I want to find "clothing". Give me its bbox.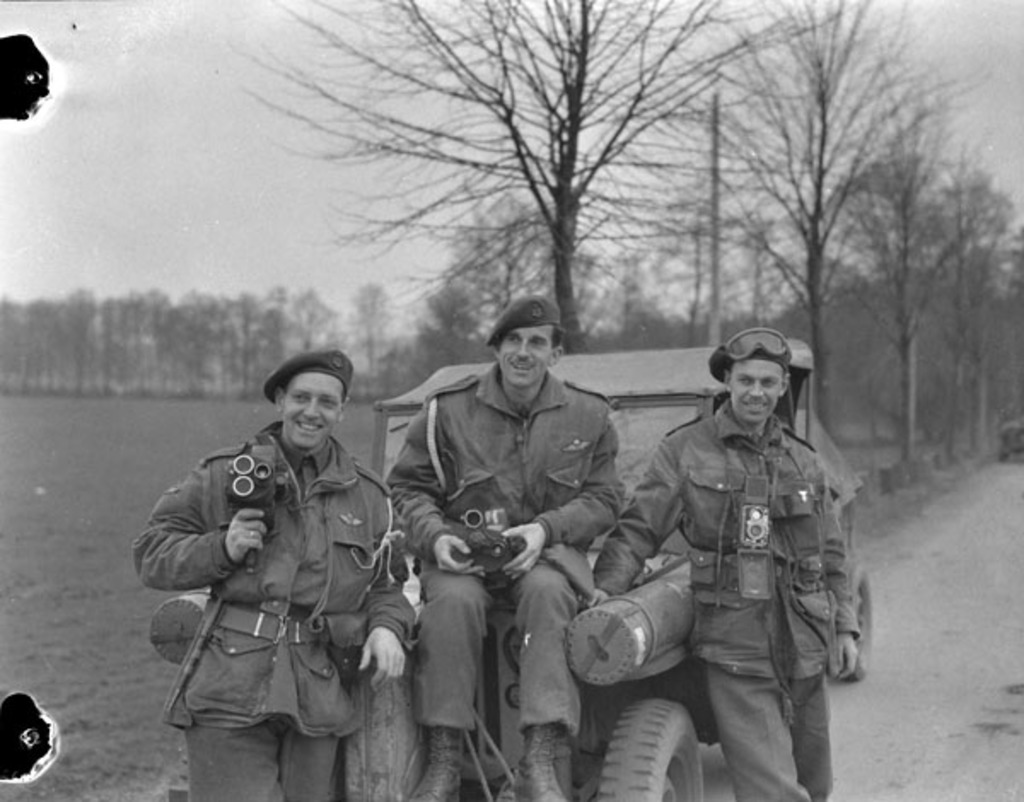
BBox(126, 418, 410, 800).
